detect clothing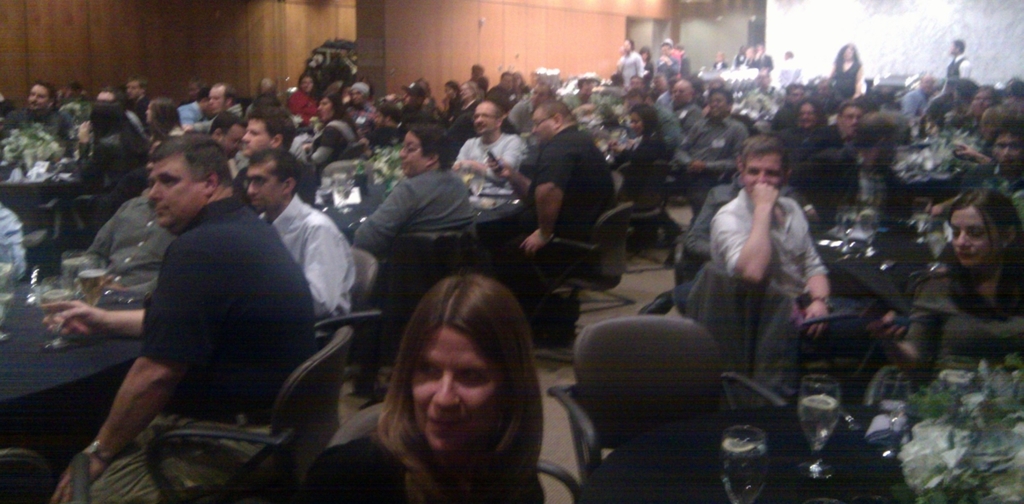
617 50 637 83
